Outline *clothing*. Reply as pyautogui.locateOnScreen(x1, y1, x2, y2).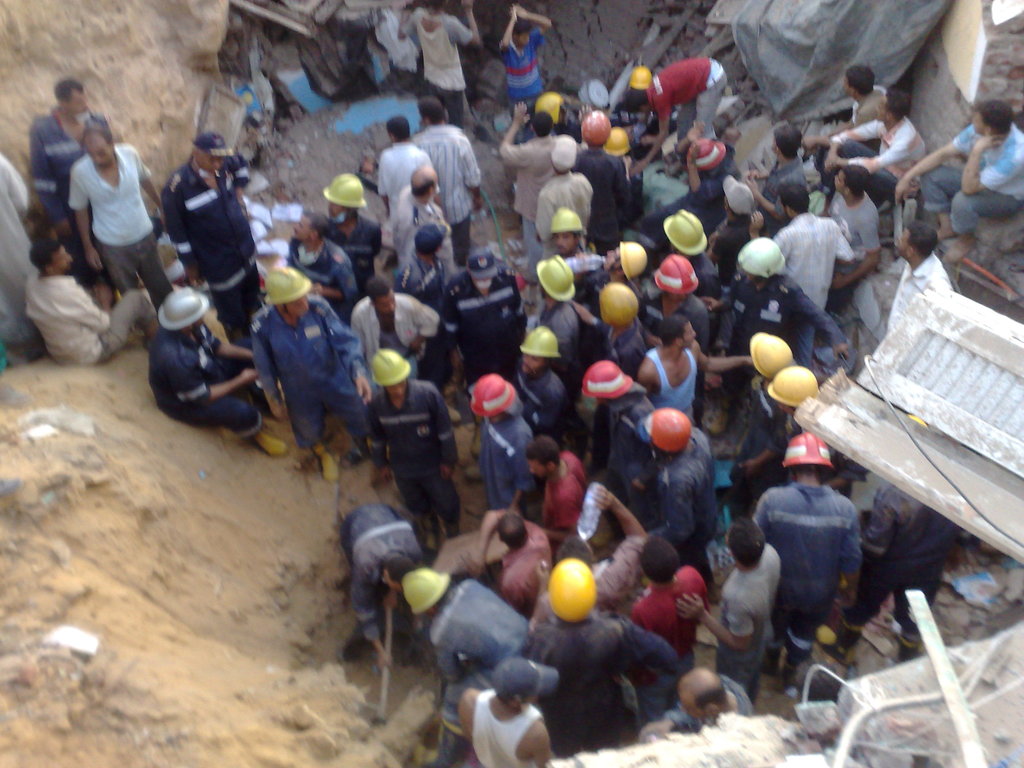
pyautogui.locateOnScreen(826, 113, 927, 192).
